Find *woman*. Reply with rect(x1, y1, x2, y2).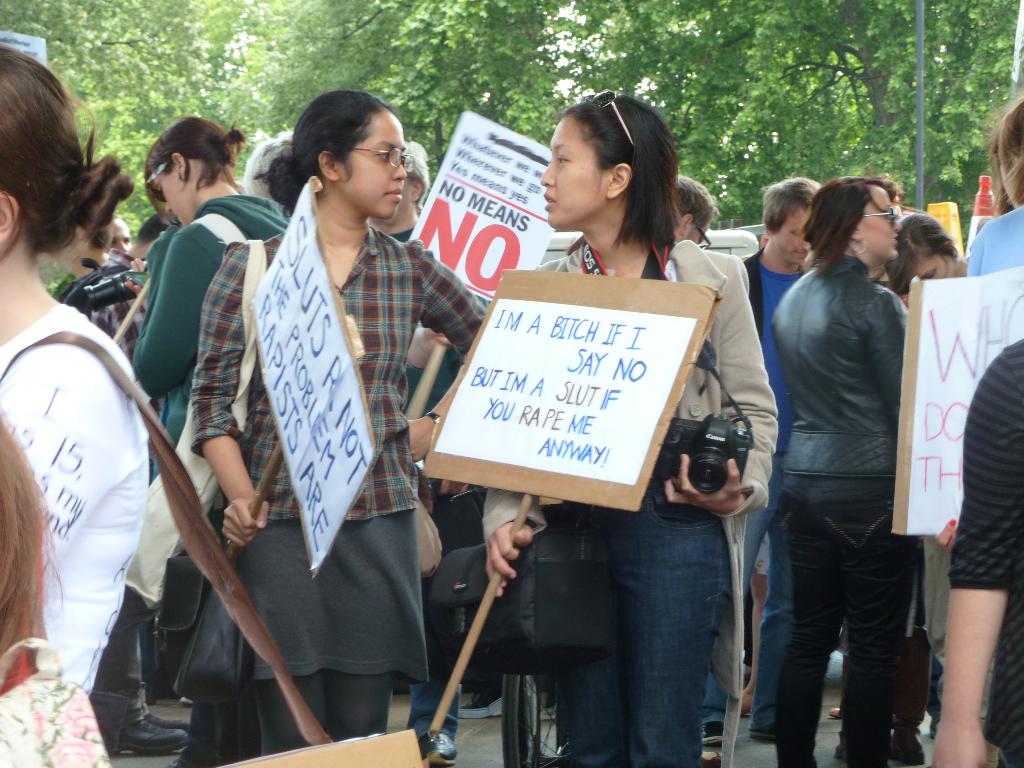
rect(123, 114, 288, 564).
